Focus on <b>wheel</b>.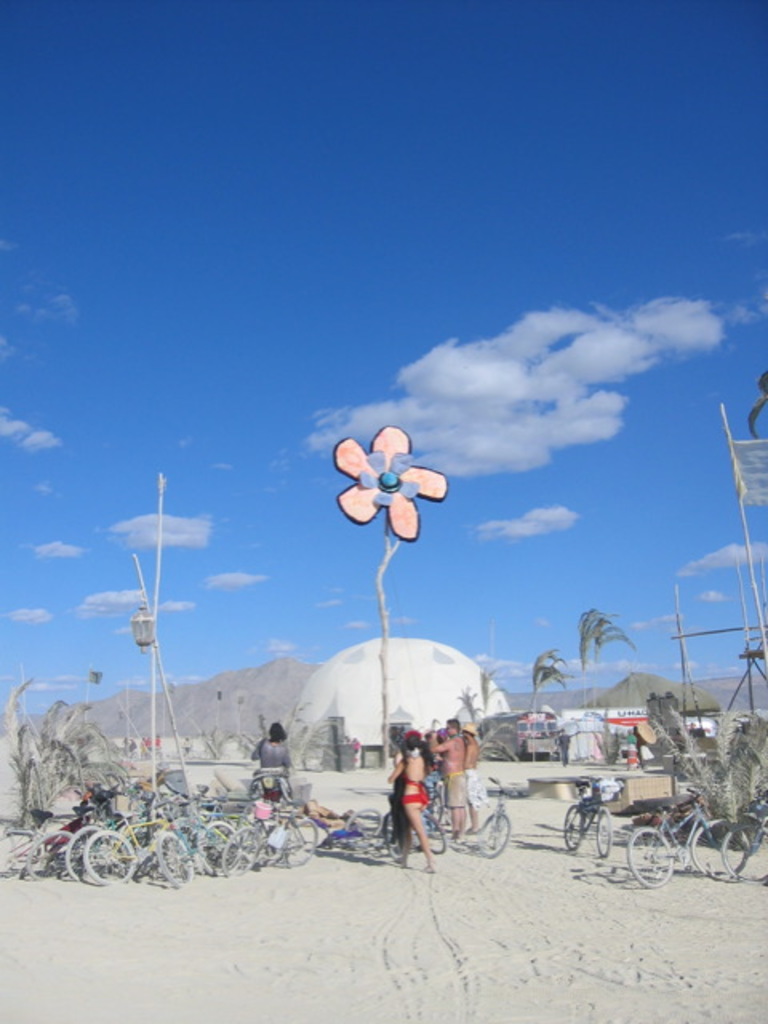
Focused at [x1=93, y1=827, x2=142, y2=888].
